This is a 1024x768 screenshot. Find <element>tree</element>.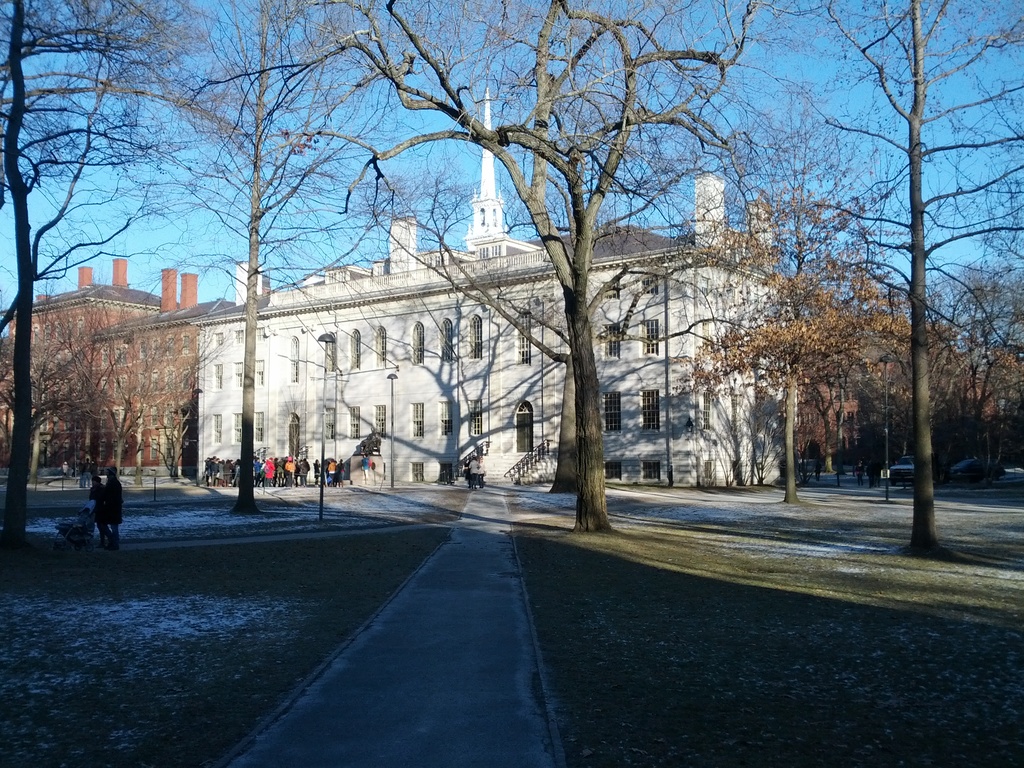
Bounding box: (x1=312, y1=0, x2=781, y2=532).
